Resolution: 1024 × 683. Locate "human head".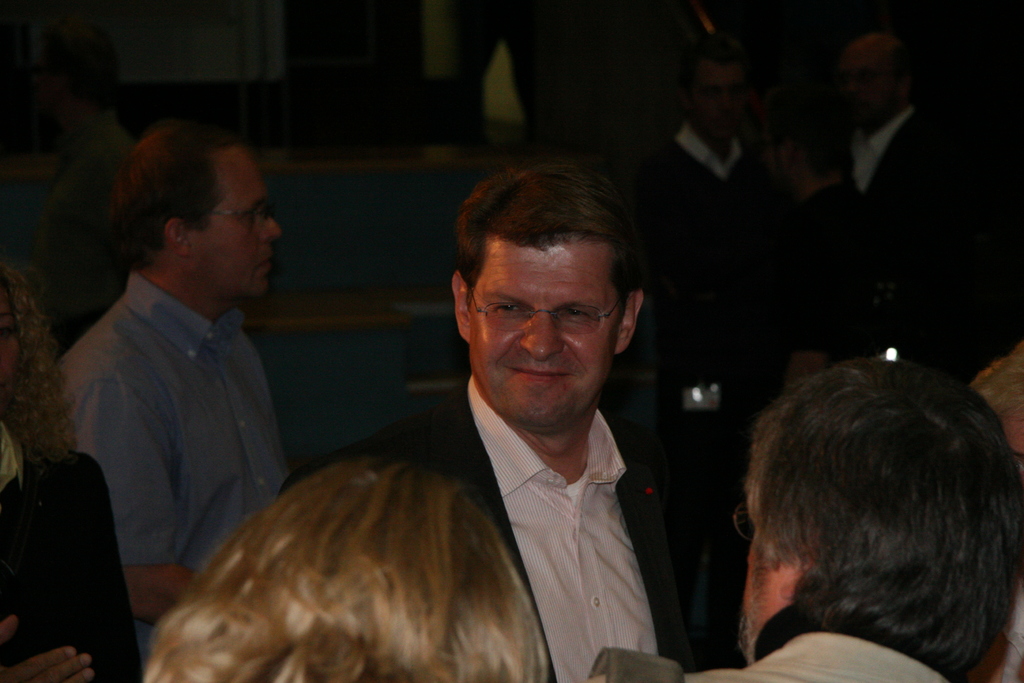
838,37,915,136.
